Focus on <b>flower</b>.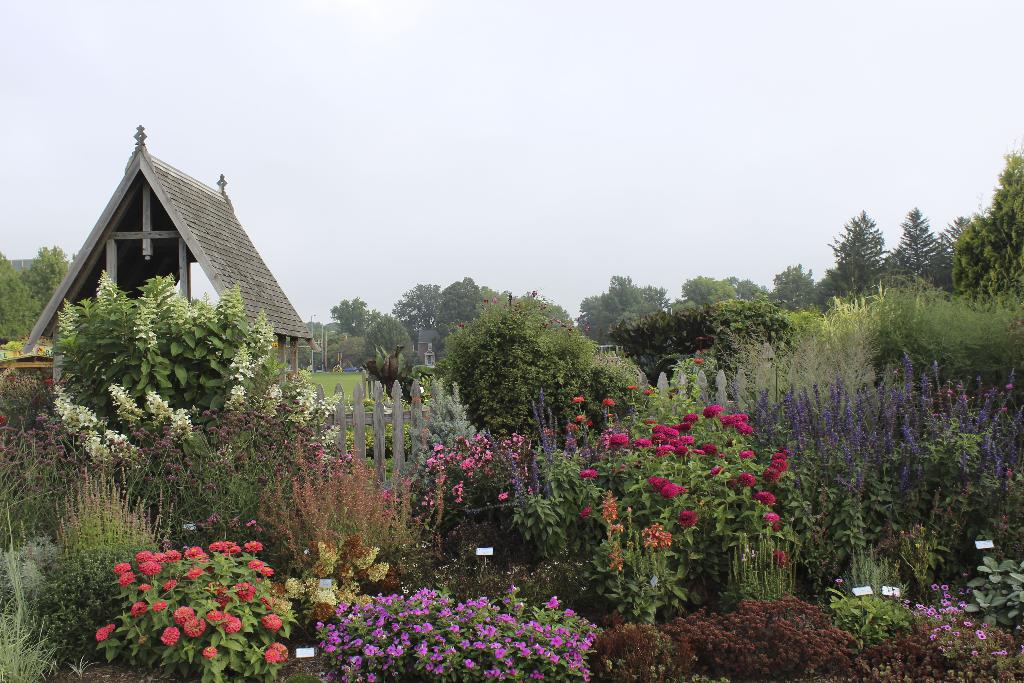
Focused at [left=113, top=563, right=128, bottom=575].
